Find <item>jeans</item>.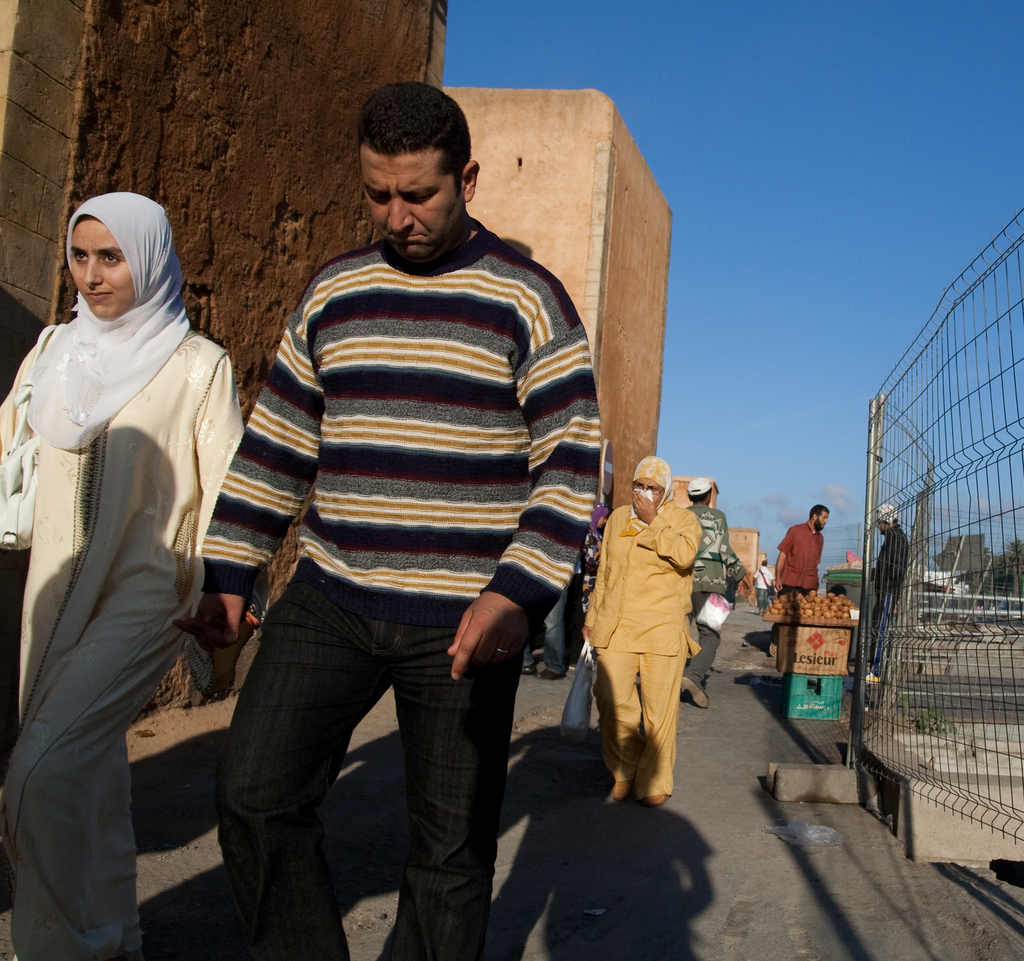
(left=223, top=579, right=525, bottom=960).
